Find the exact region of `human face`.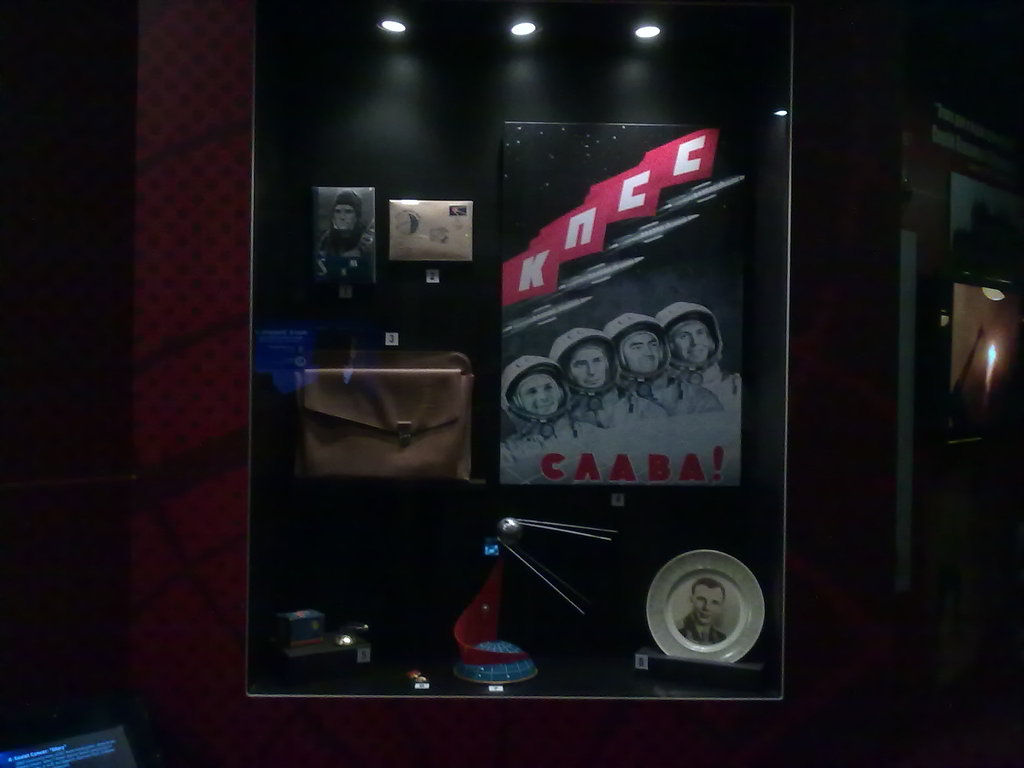
Exact region: region(674, 324, 707, 362).
